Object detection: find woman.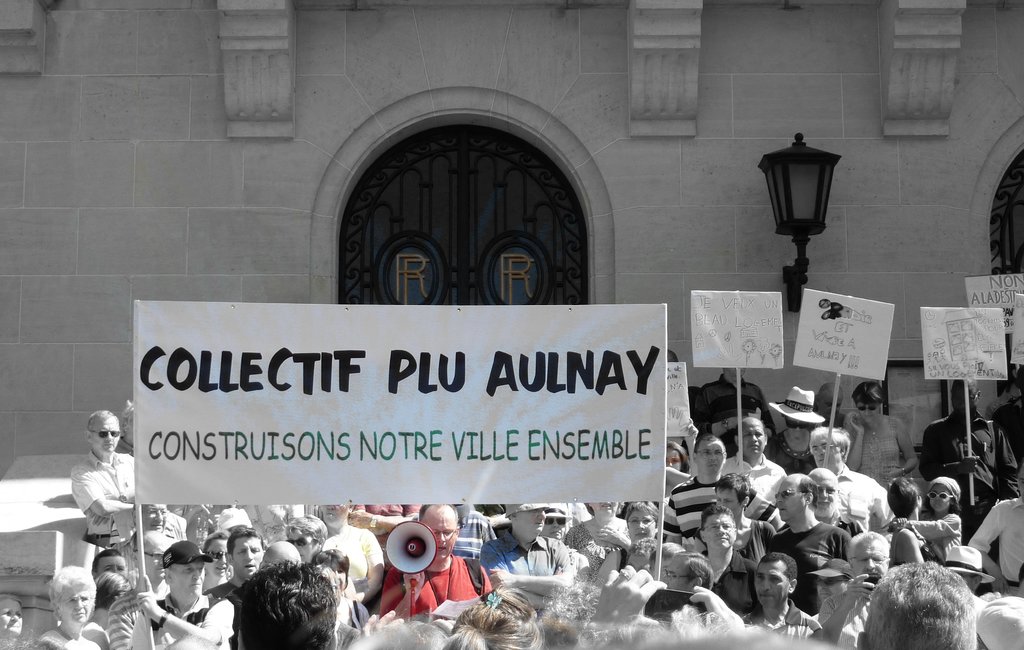
bbox=[38, 564, 108, 649].
